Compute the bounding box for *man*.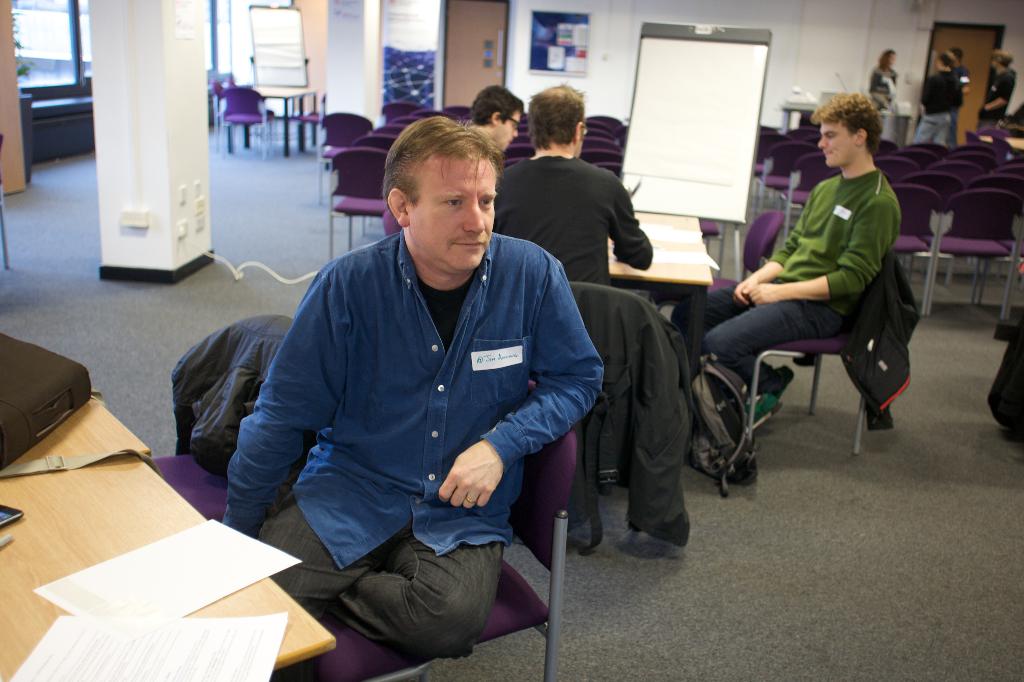
l=225, t=106, r=599, b=669.
